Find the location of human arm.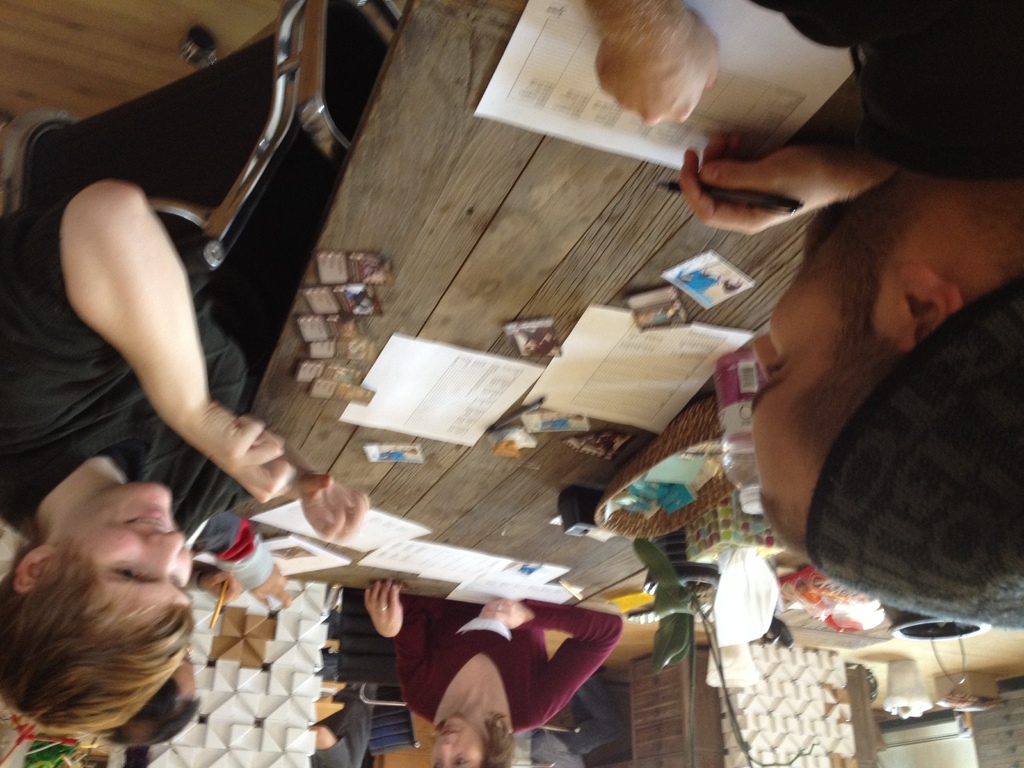
Location: box=[60, 241, 277, 488].
